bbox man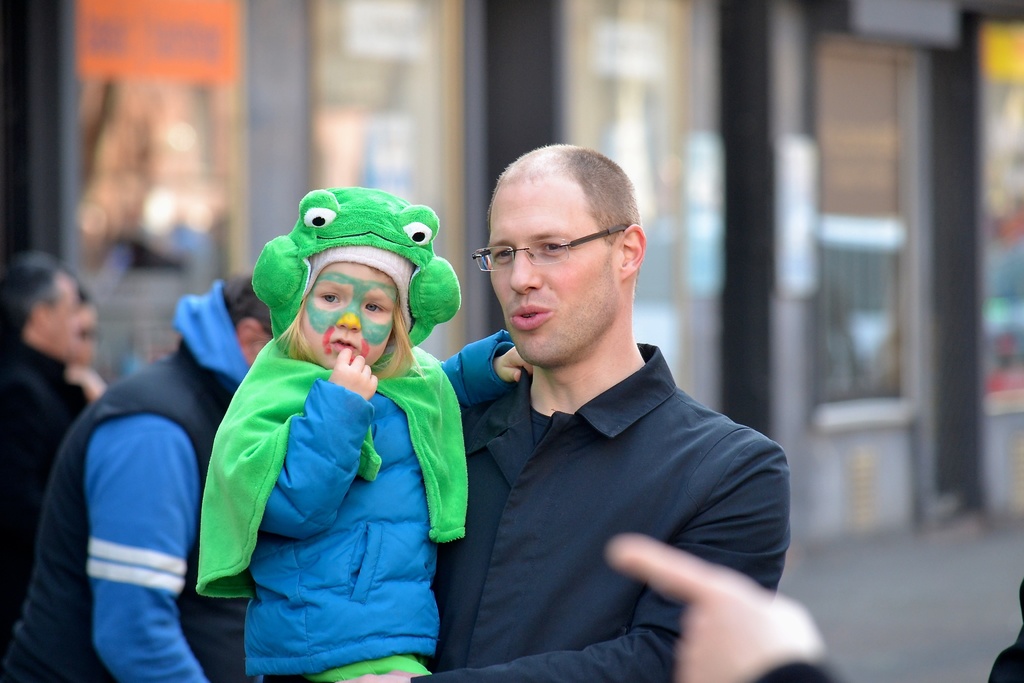
box(417, 156, 808, 677)
